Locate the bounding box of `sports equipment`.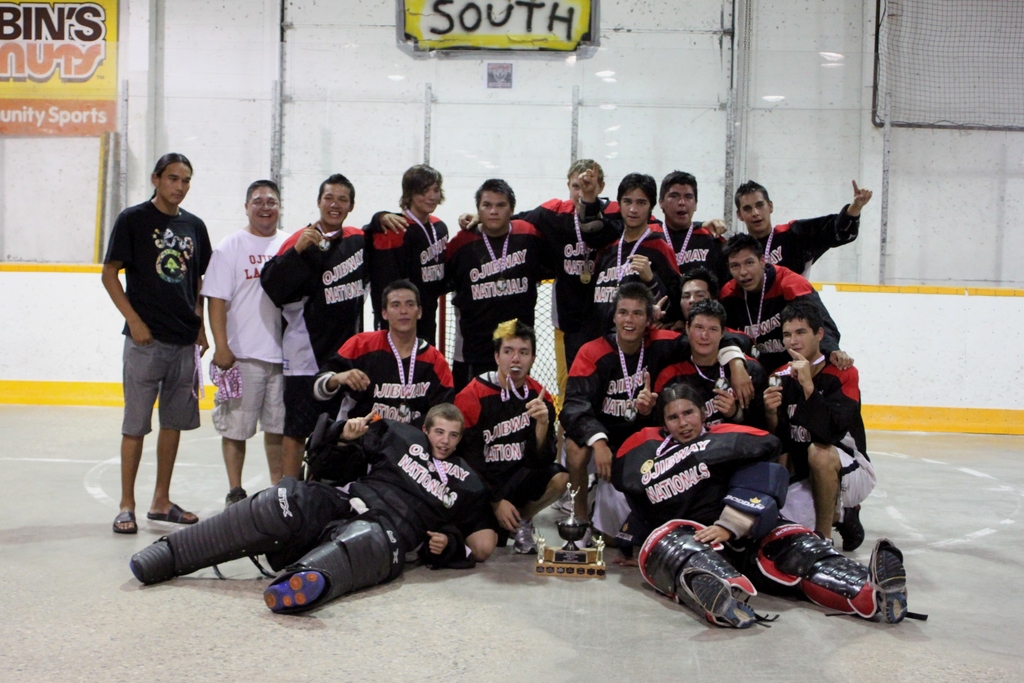
Bounding box: x1=833, y1=502, x2=863, y2=551.
